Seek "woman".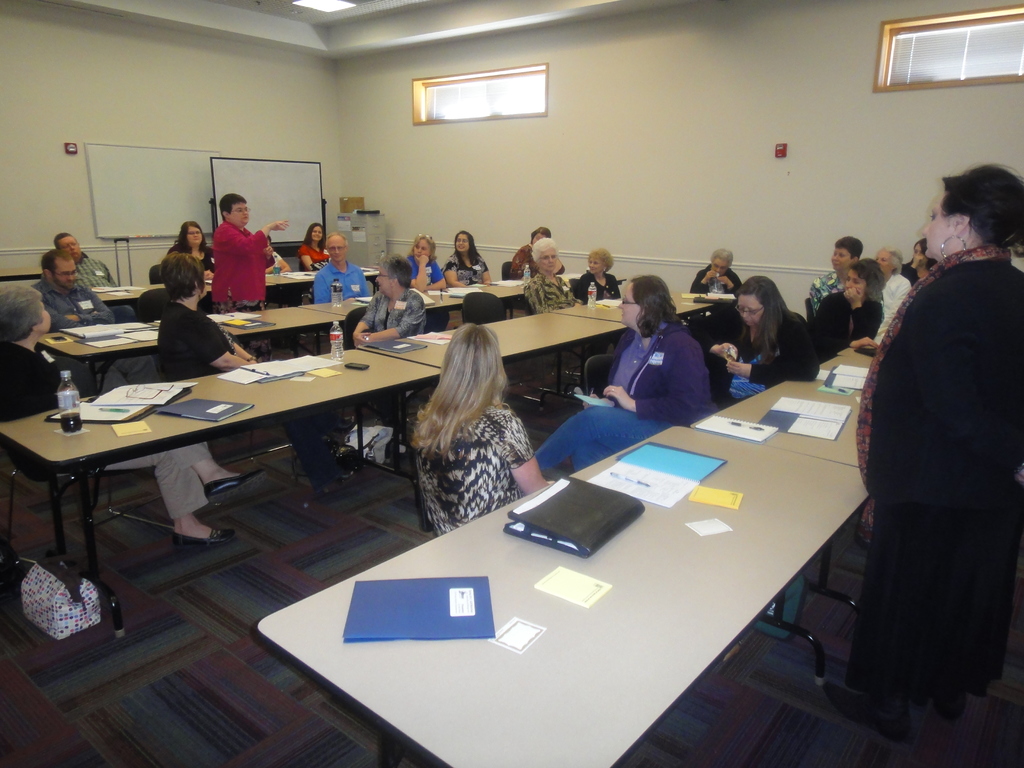
(x1=299, y1=224, x2=330, y2=274).
